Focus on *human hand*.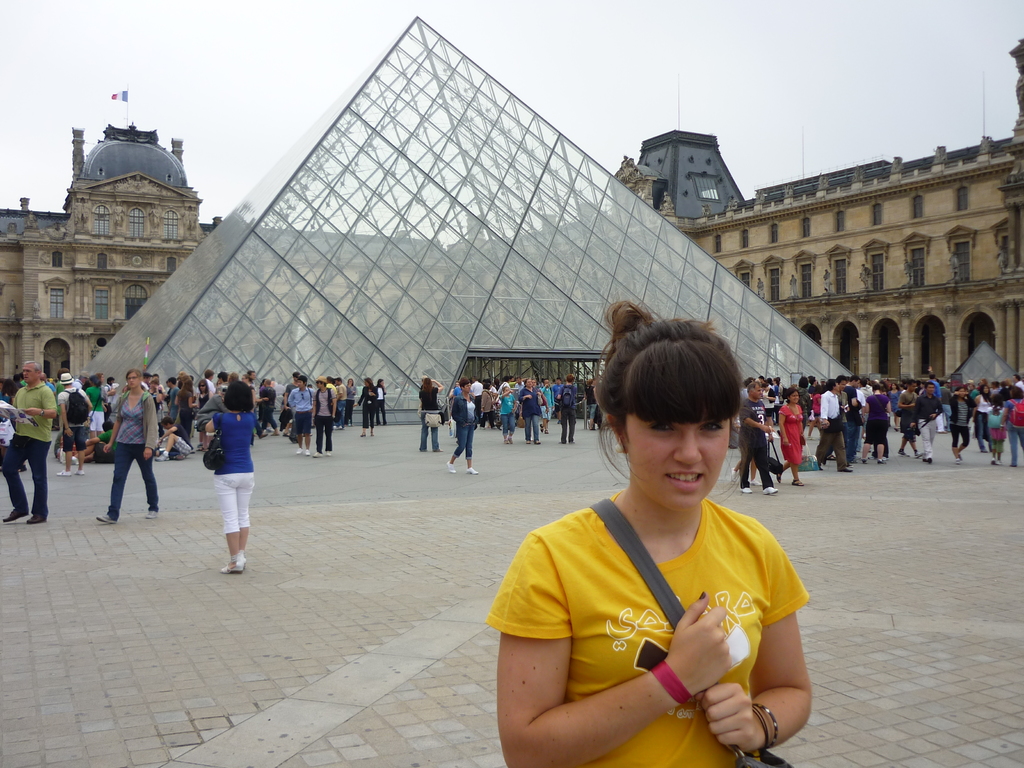
Focused at Rect(152, 383, 161, 392).
